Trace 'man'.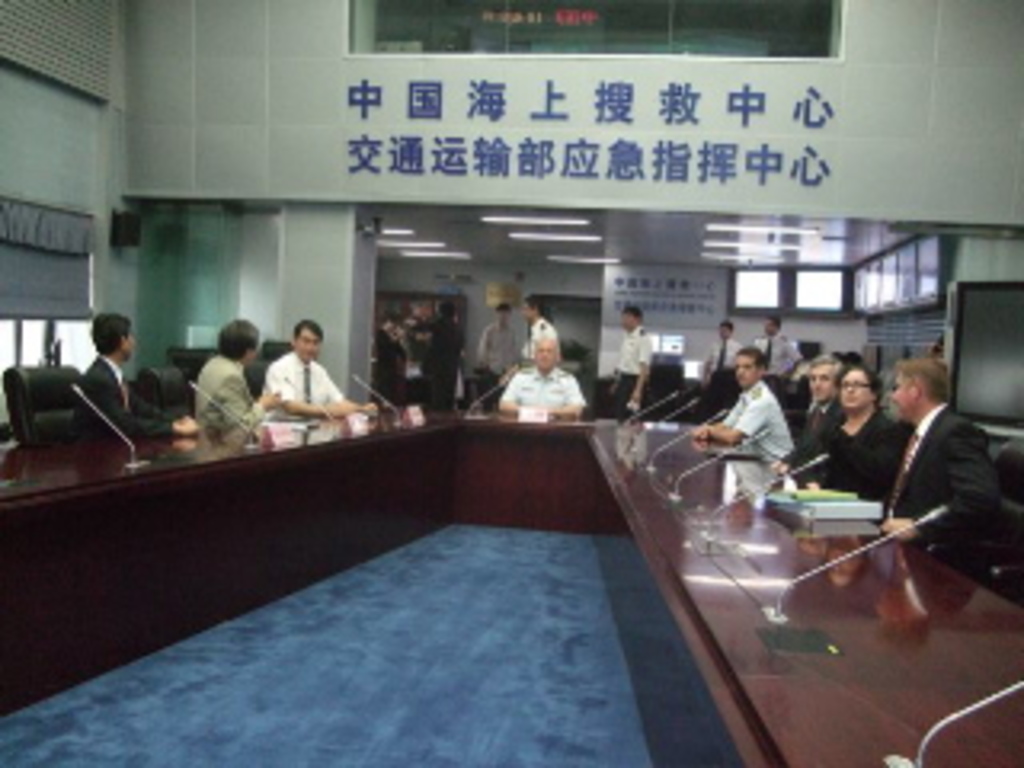
Traced to {"left": 701, "top": 317, "right": 752, "bottom": 384}.
